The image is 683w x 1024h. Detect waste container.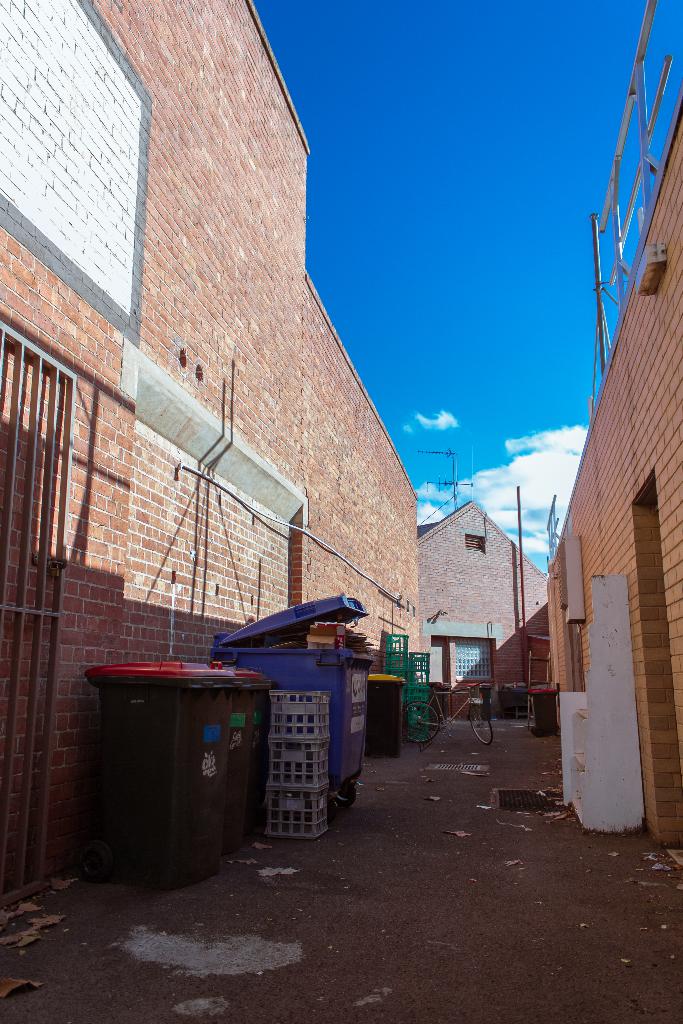
Detection: left=527, top=687, right=570, bottom=738.
